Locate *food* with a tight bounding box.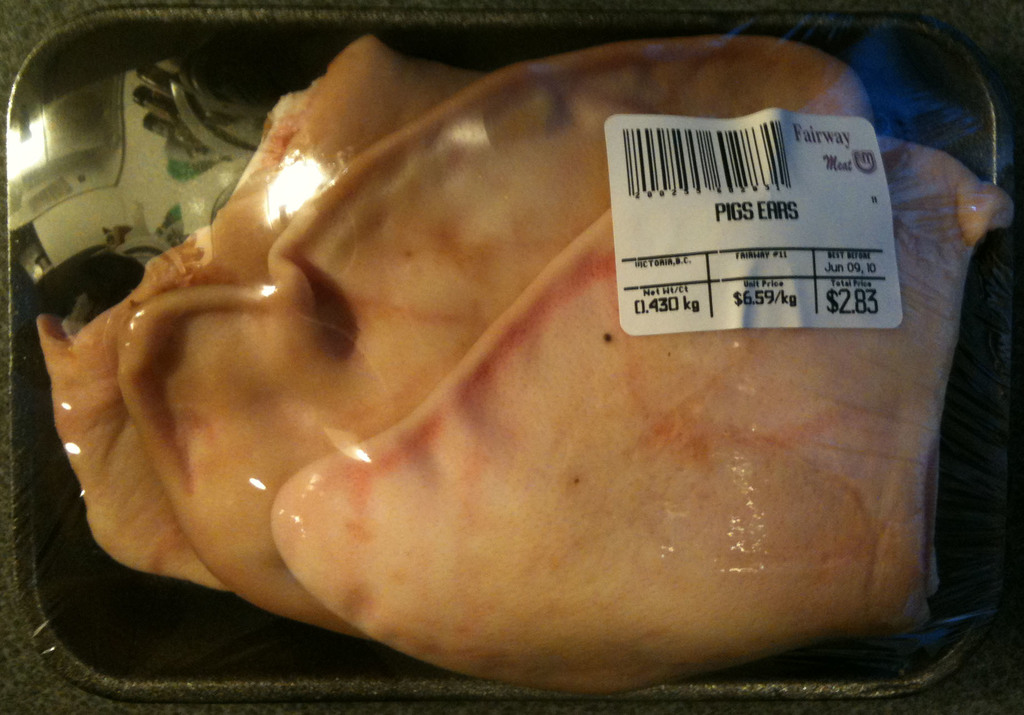
[28,29,1023,705].
